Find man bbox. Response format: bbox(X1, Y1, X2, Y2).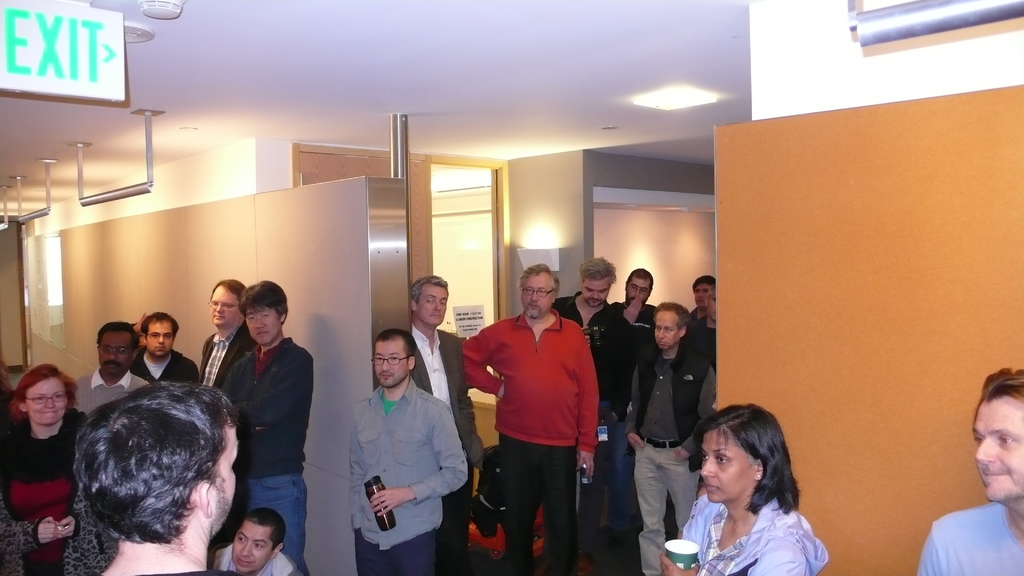
bbox(189, 282, 259, 386).
